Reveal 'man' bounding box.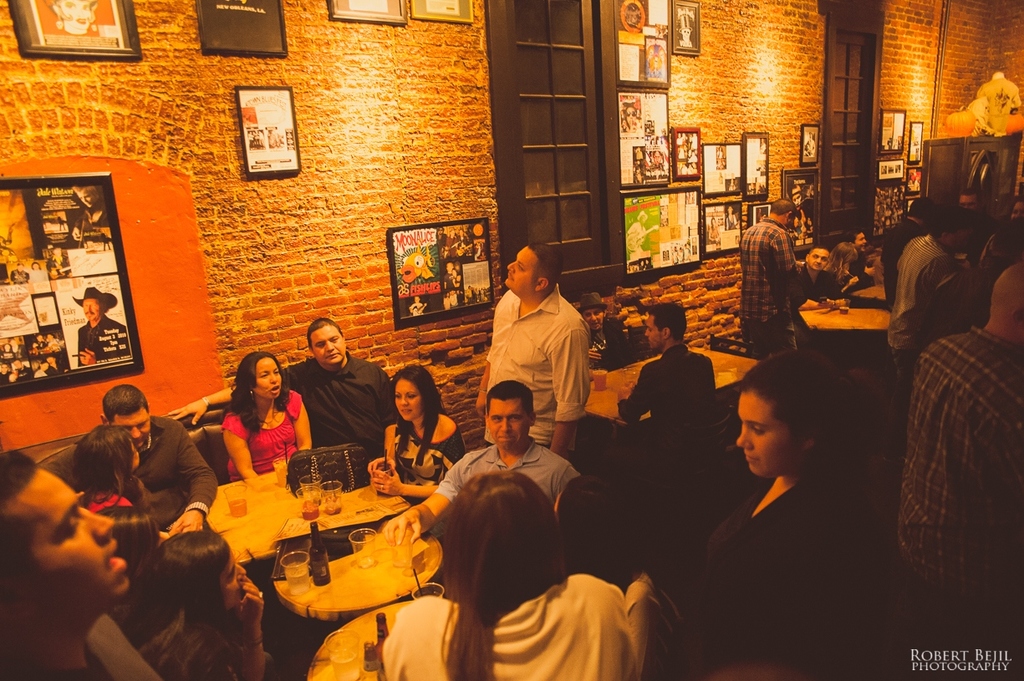
Revealed: bbox=(884, 213, 974, 398).
